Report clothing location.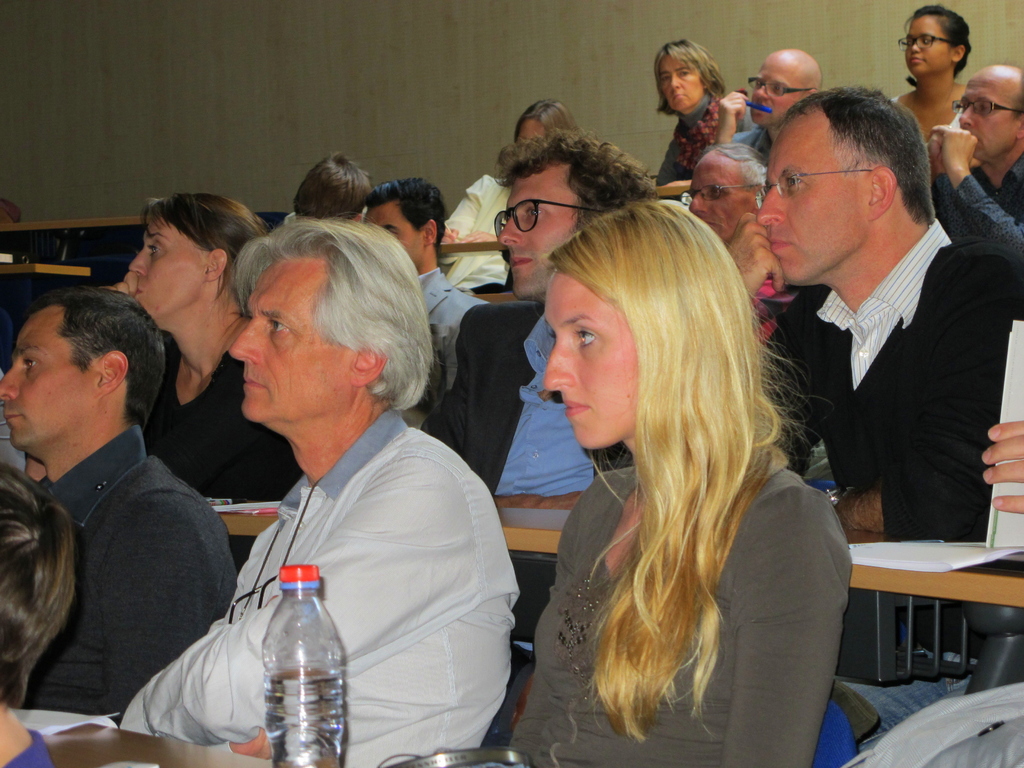
Report: pyautogui.locateOnScreen(758, 216, 1023, 742).
